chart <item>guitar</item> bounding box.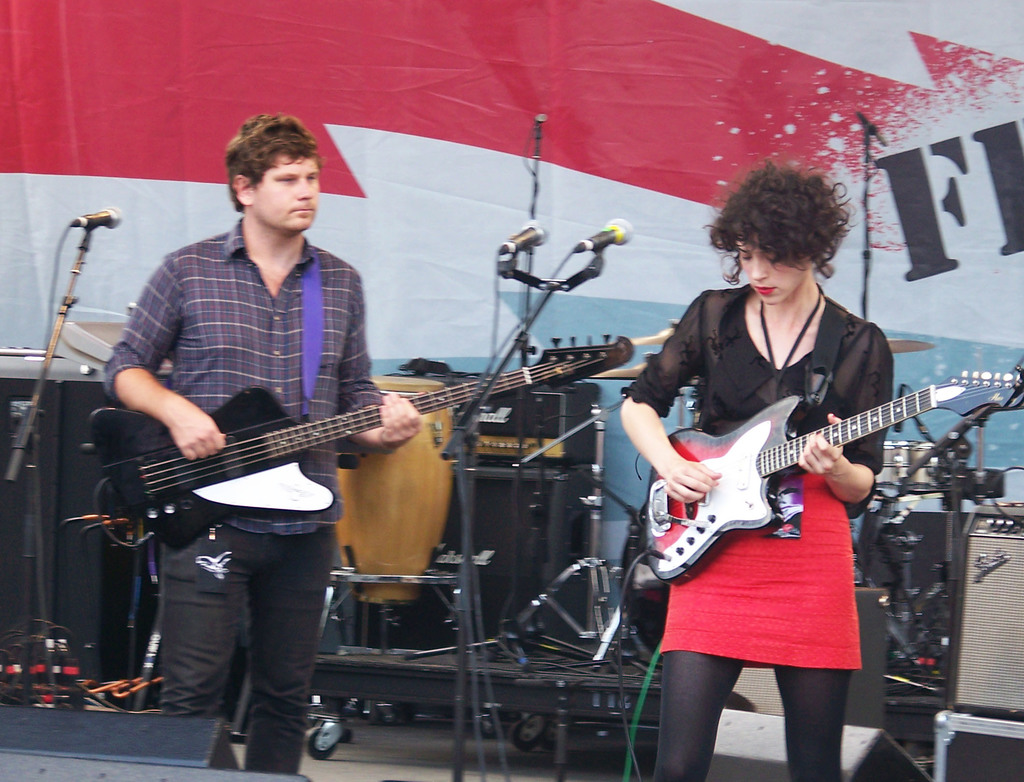
Charted: box=[92, 331, 632, 550].
